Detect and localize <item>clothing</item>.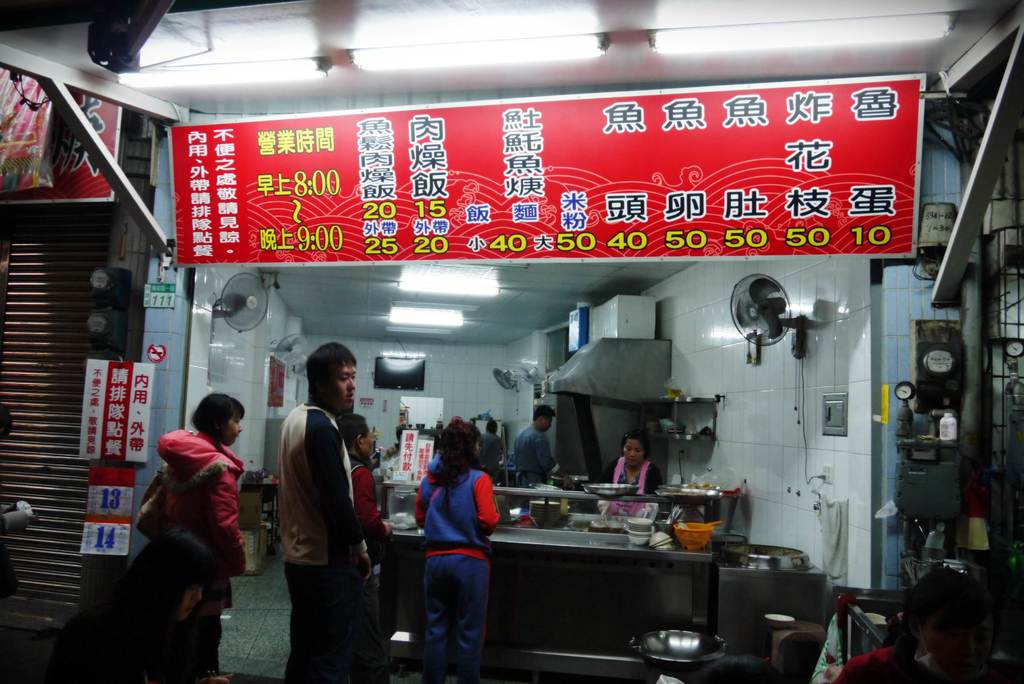
Localized at <region>349, 450, 384, 607</region>.
